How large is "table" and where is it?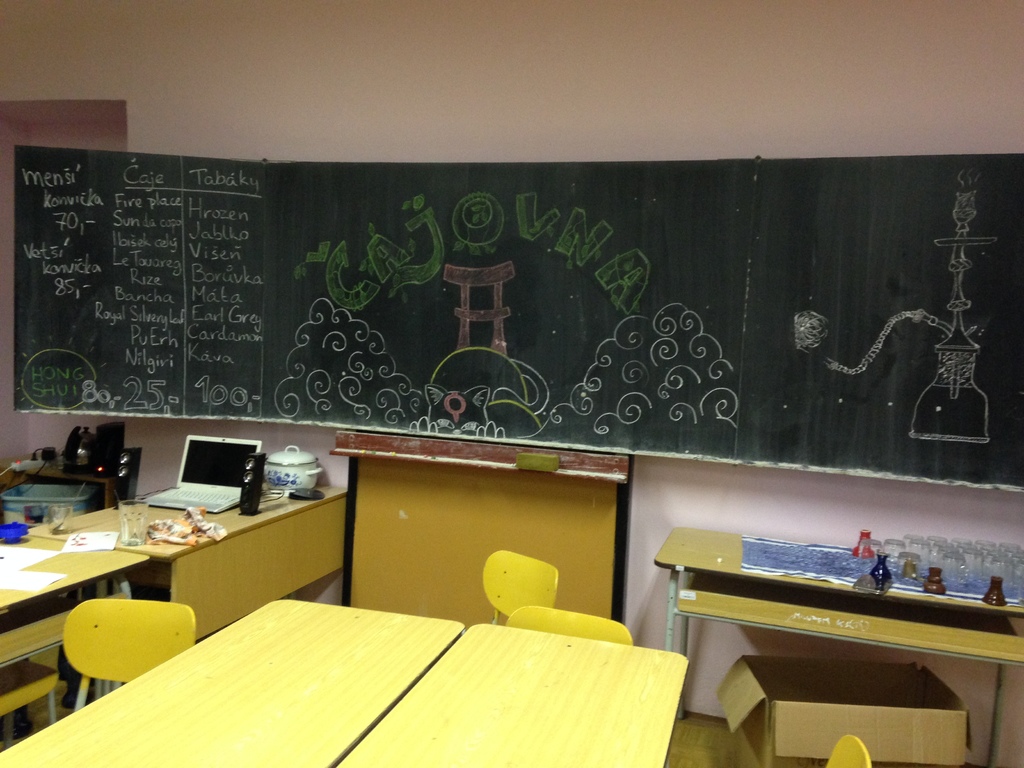
Bounding box: [655, 528, 1023, 767].
